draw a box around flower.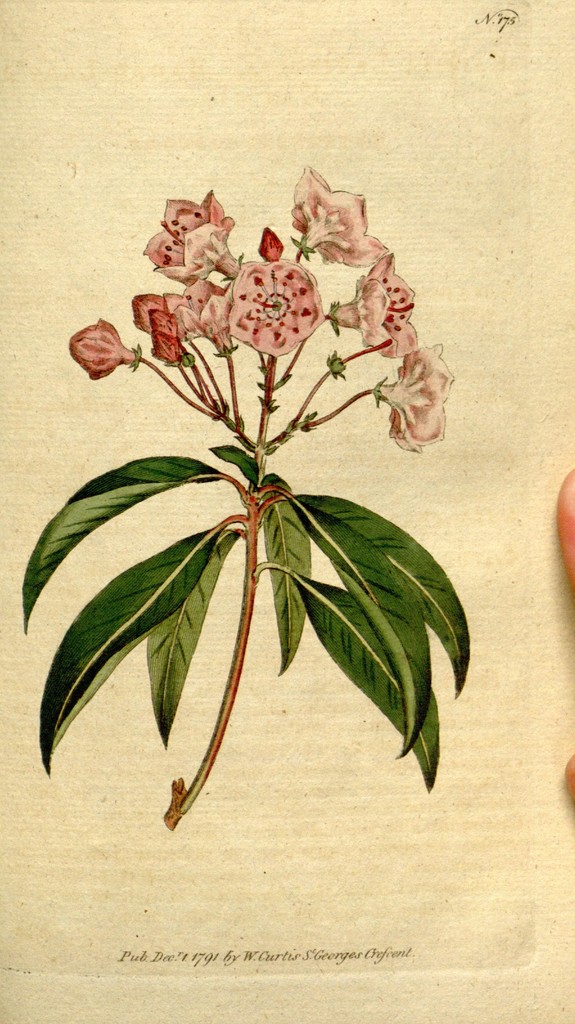
detection(290, 161, 388, 266).
